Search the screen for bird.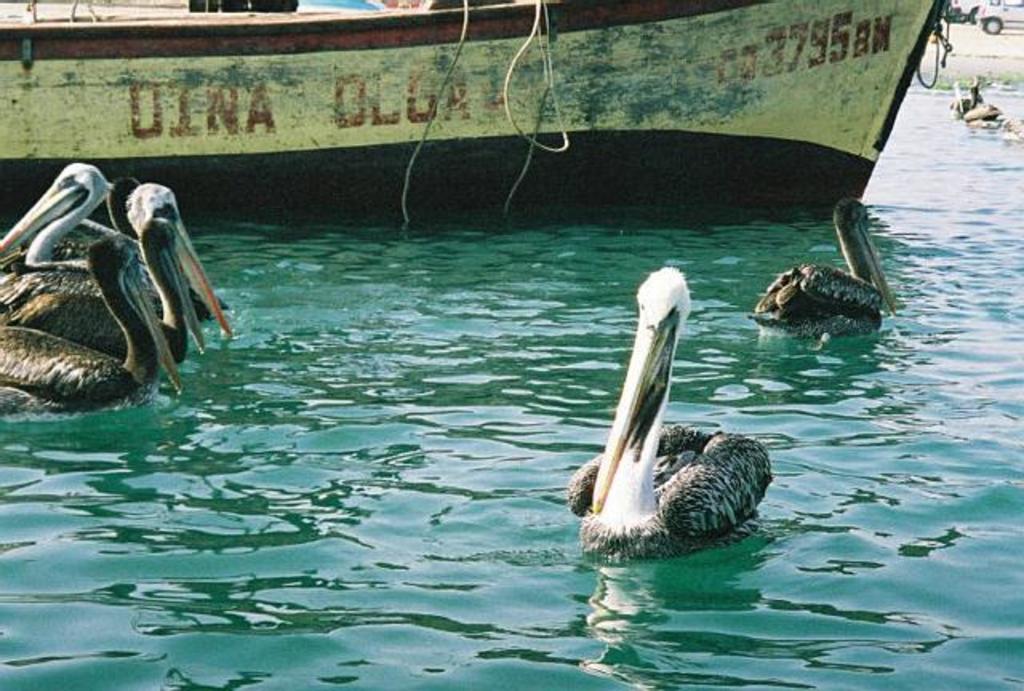
Found at 3:158:173:288.
